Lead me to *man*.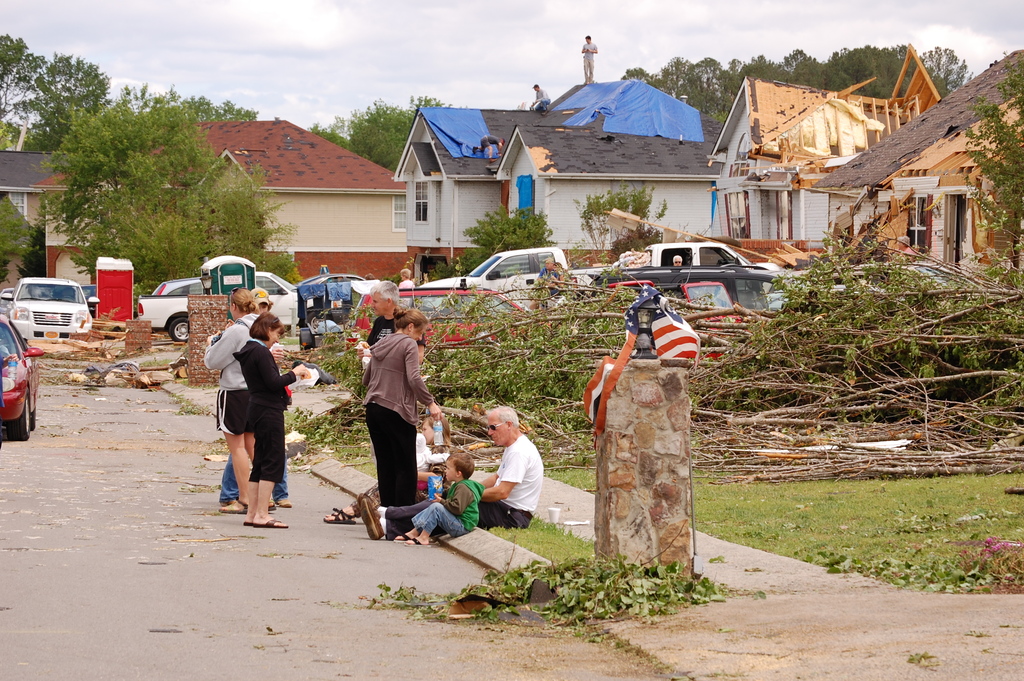
Lead to box(358, 407, 544, 540).
